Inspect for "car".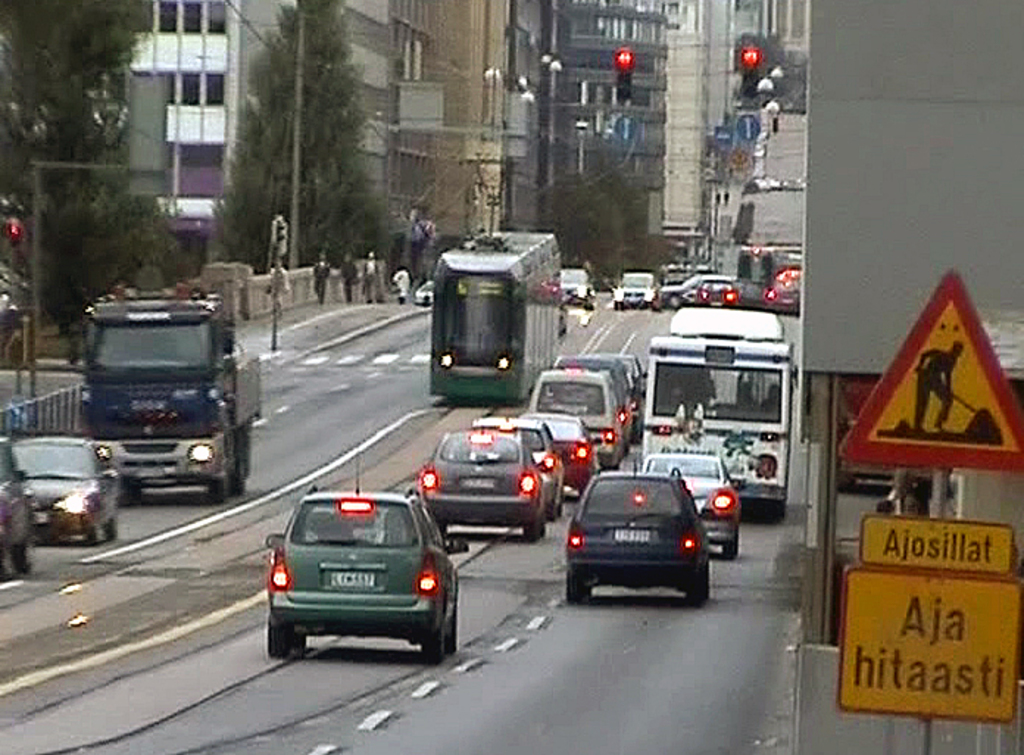
Inspection: x1=694 y1=278 x2=743 y2=311.
